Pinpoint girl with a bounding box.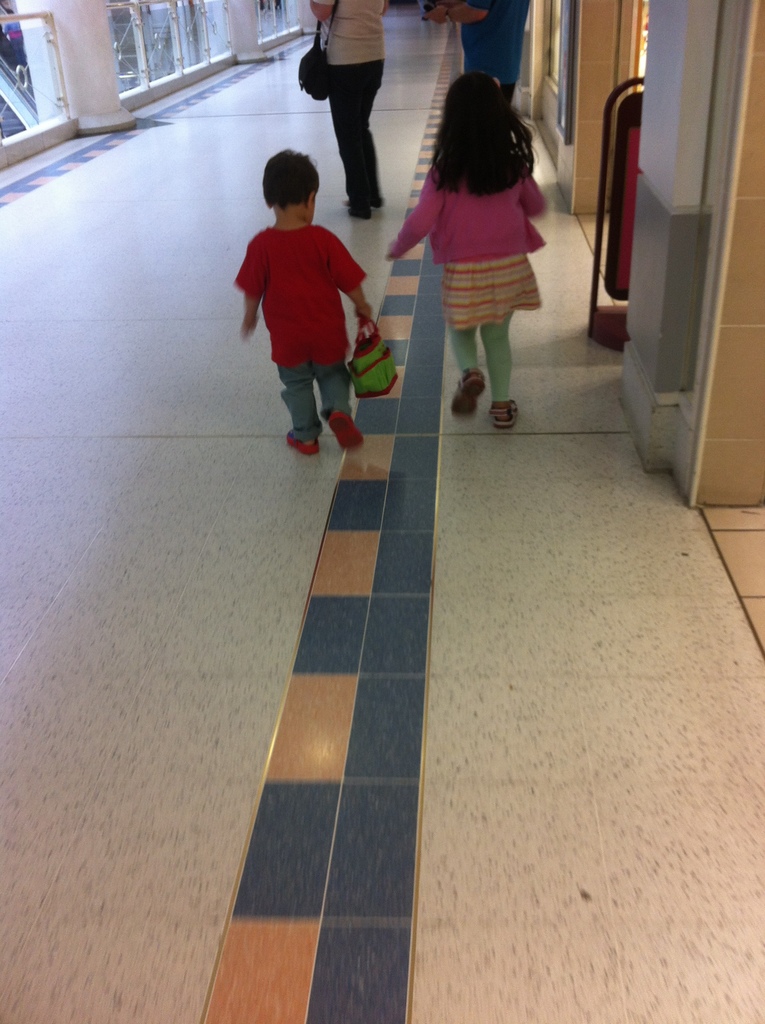
{"x1": 388, "y1": 65, "x2": 549, "y2": 424}.
